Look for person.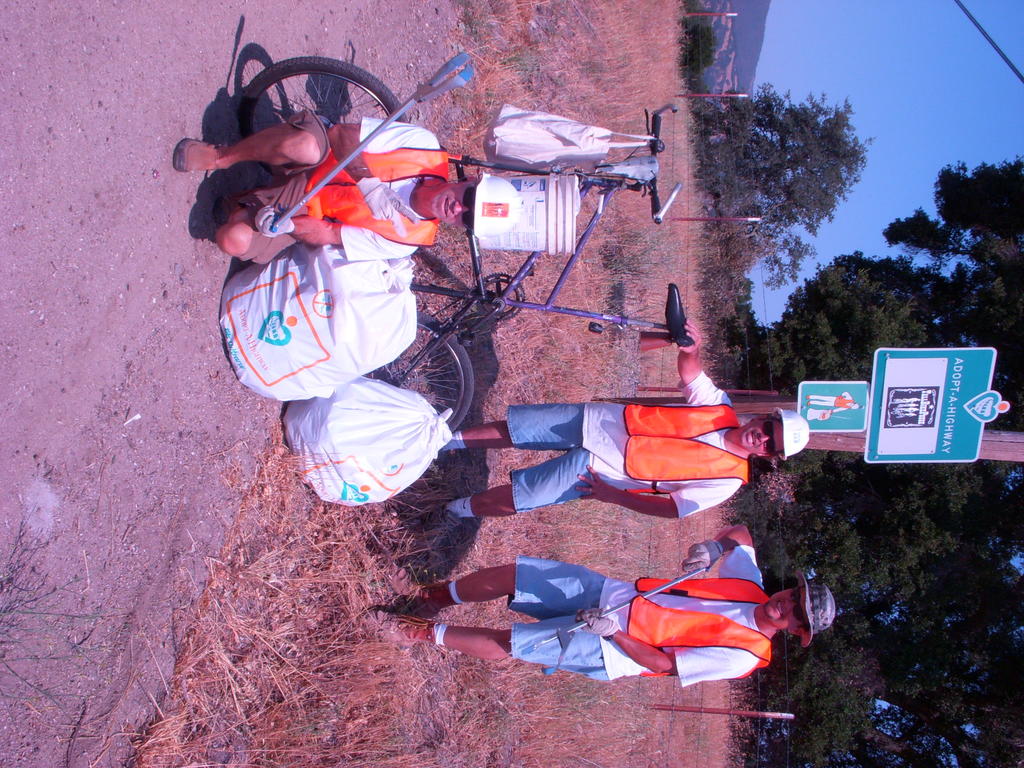
Found: <box>808,388,861,419</box>.
